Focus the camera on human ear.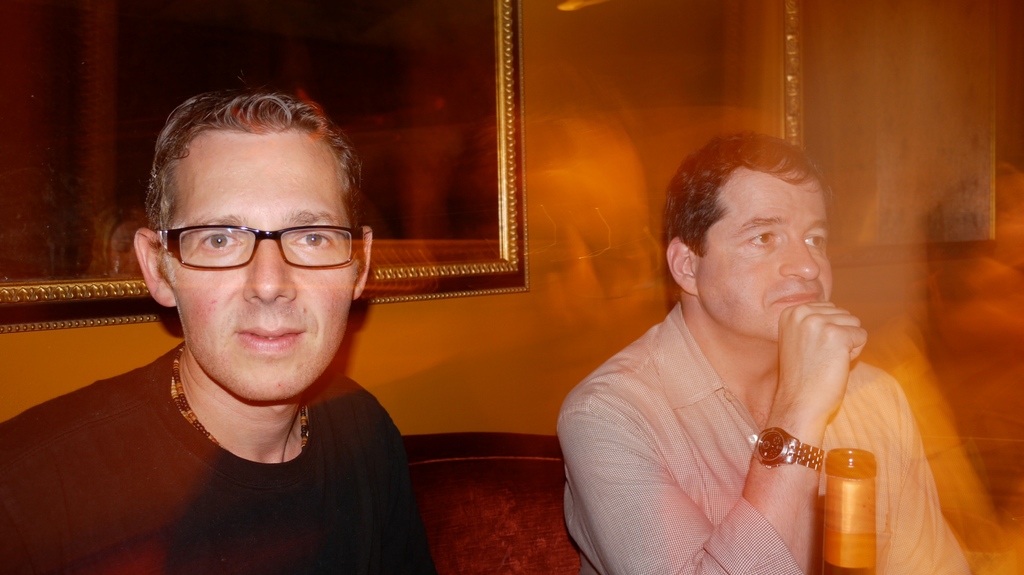
Focus region: <box>133,227,175,306</box>.
